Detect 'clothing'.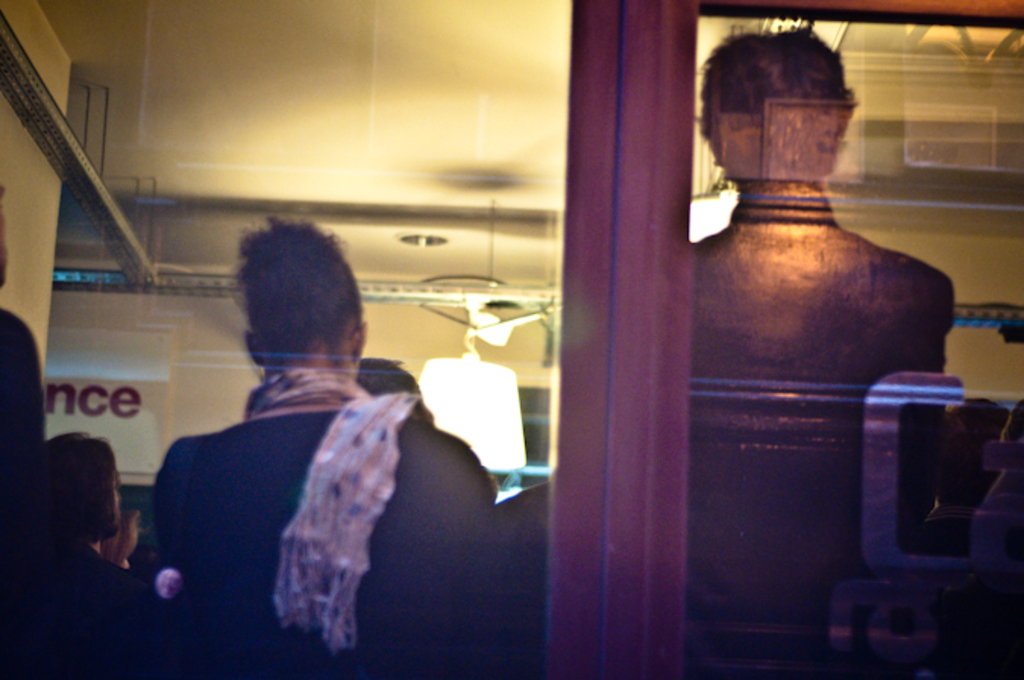
Detected at <bbox>155, 313, 510, 672</bbox>.
